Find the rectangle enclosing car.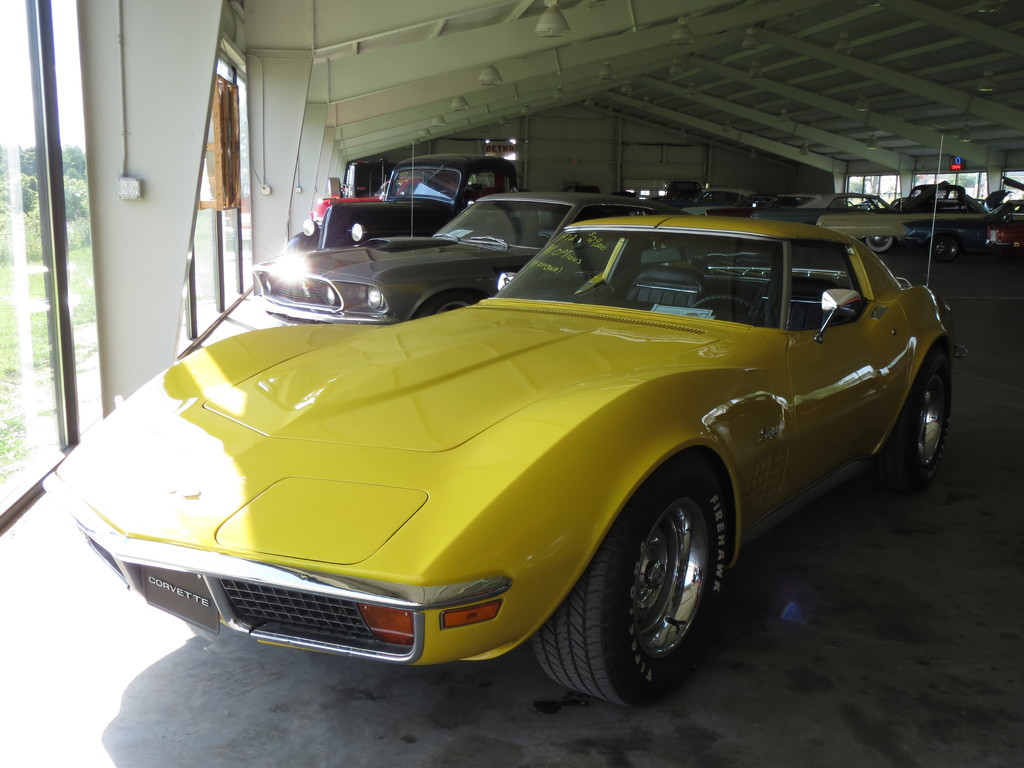
276 152 524 252.
